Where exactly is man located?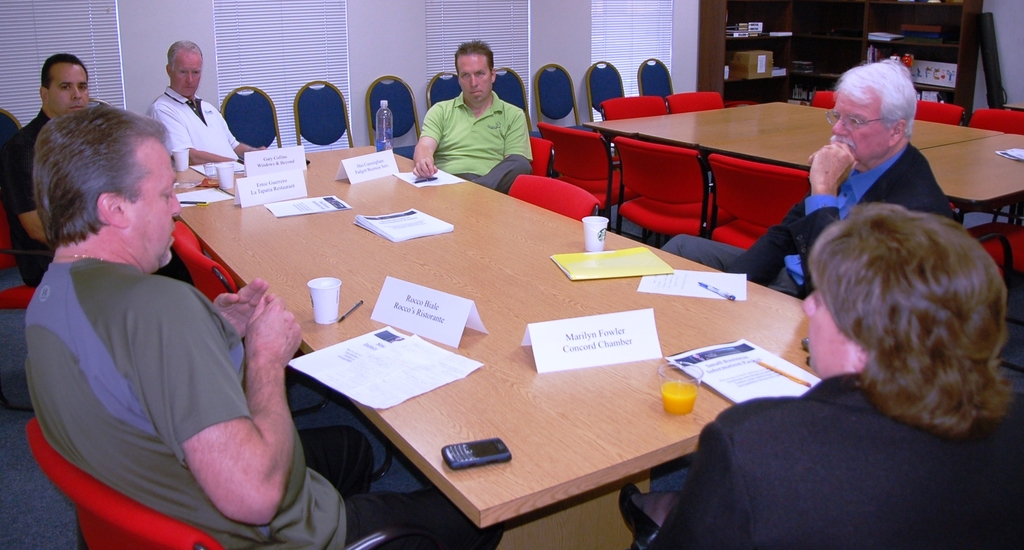
Its bounding box is 410:45:538:179.
